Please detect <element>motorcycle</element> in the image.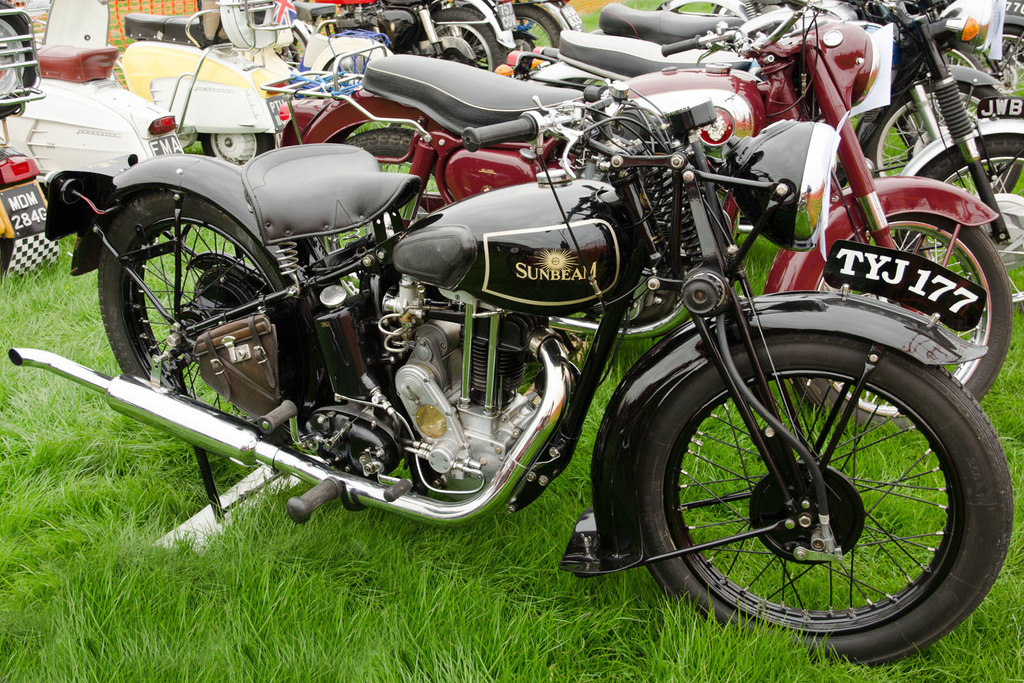
275, 6, 1014, 440.
